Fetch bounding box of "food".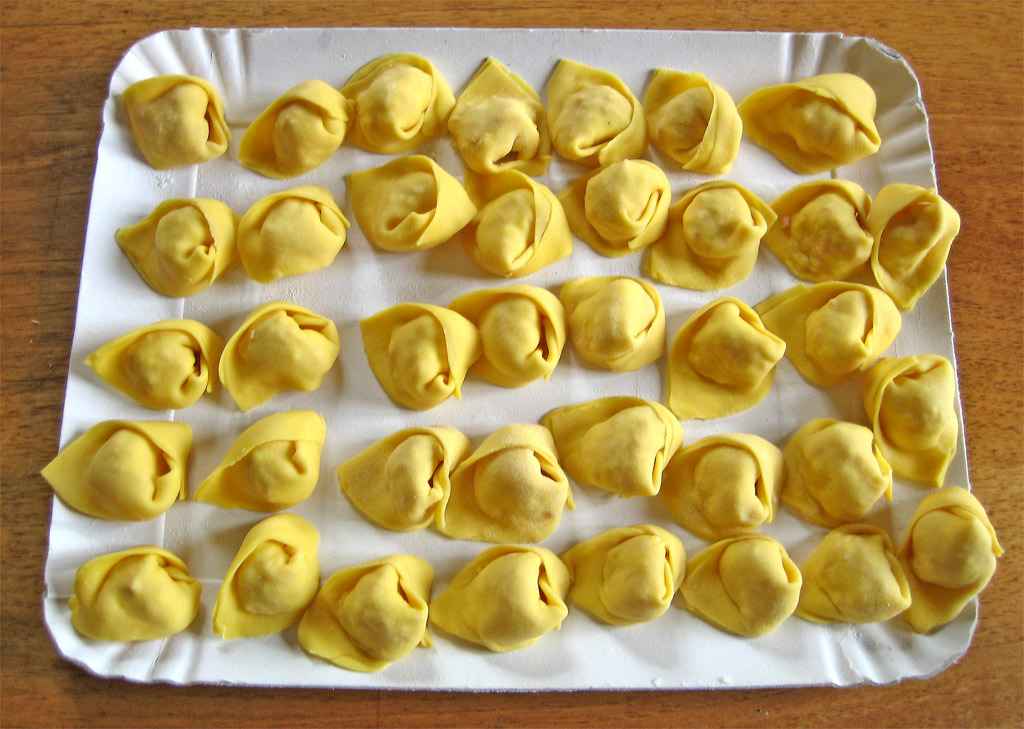
Bbox: x1=233, y1=183, x2=349, y2=284.
